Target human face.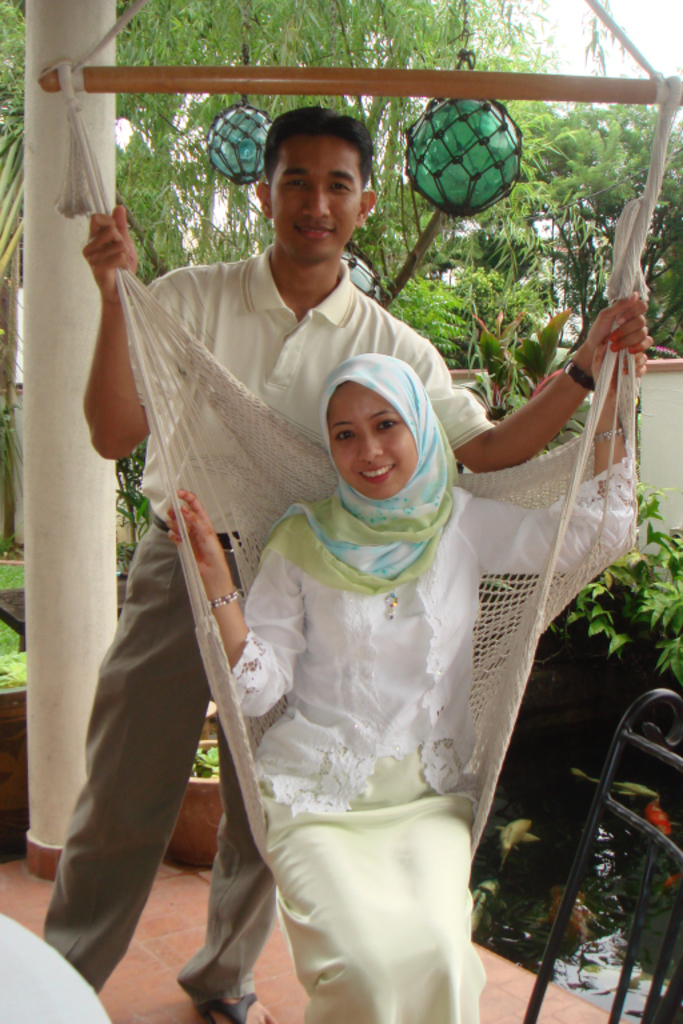
Target region: 329, 384, 420, 503.
